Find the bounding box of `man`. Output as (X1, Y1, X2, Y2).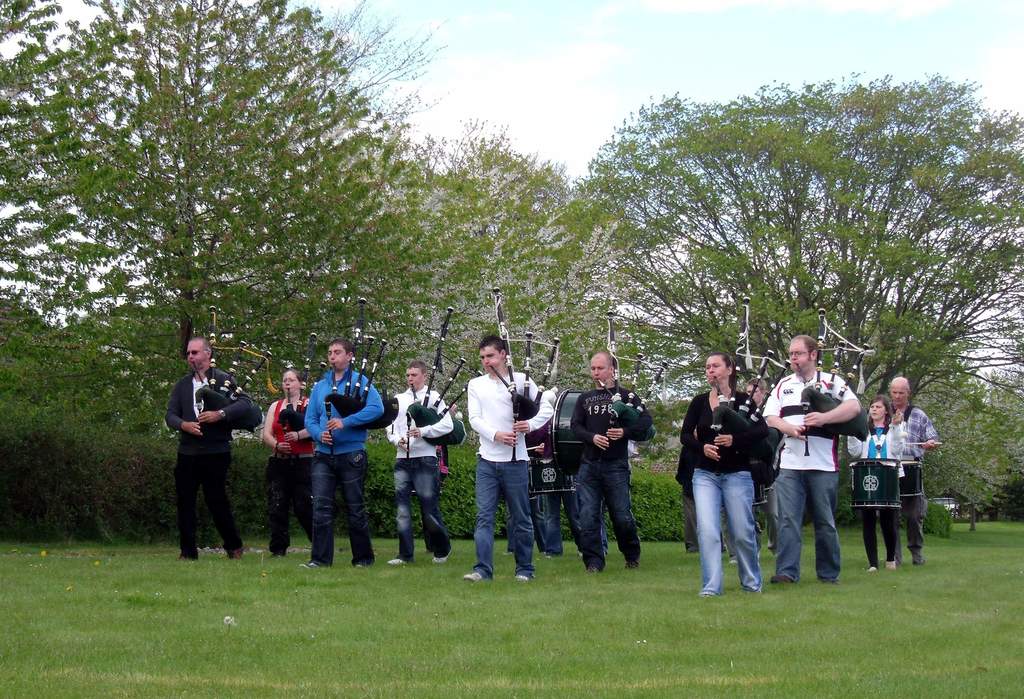
(575, 351, 655, 577).
